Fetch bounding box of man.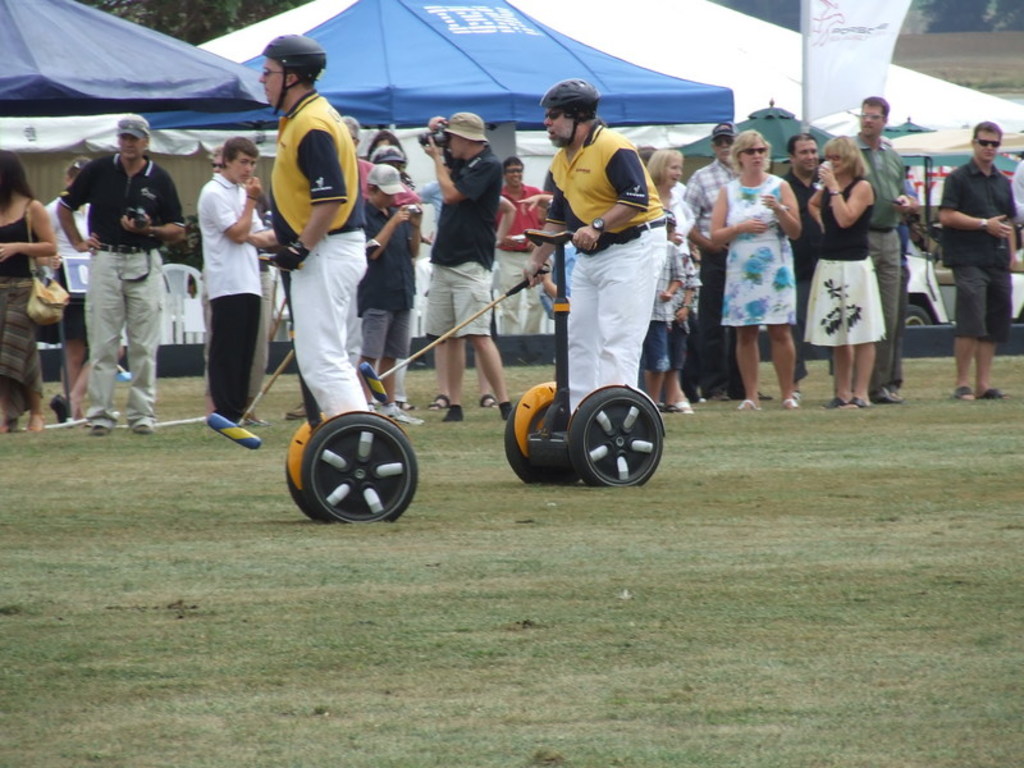
Bbox: (196, 134, 275, 428).
